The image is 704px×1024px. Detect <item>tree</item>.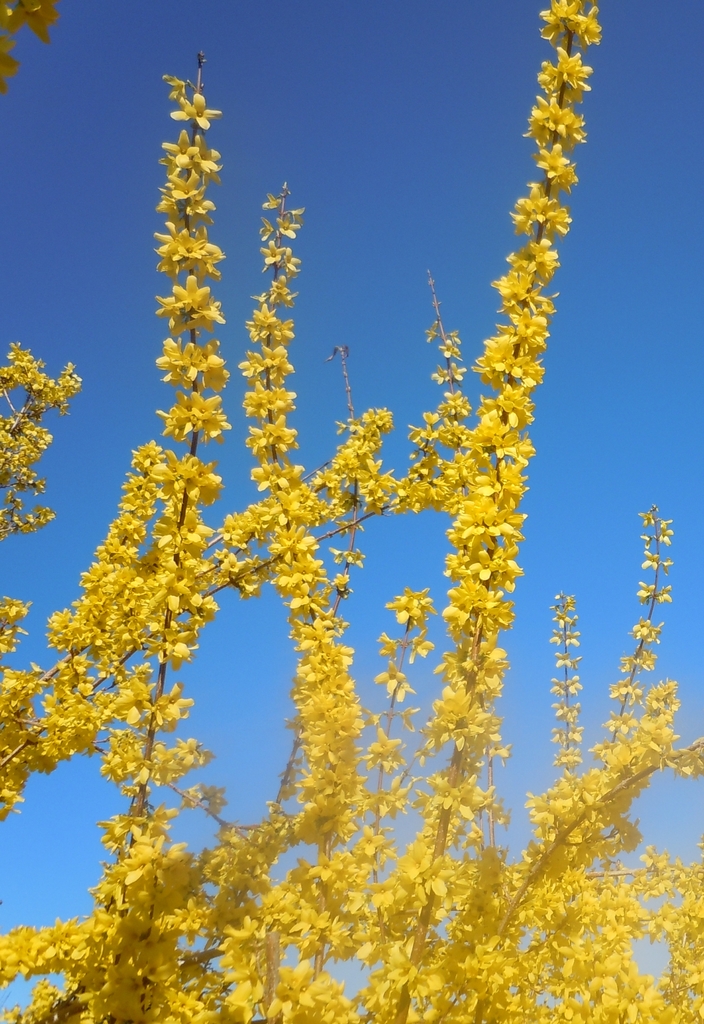
Detection: <bbox>43, 38, 634, 1023</bbox>.
